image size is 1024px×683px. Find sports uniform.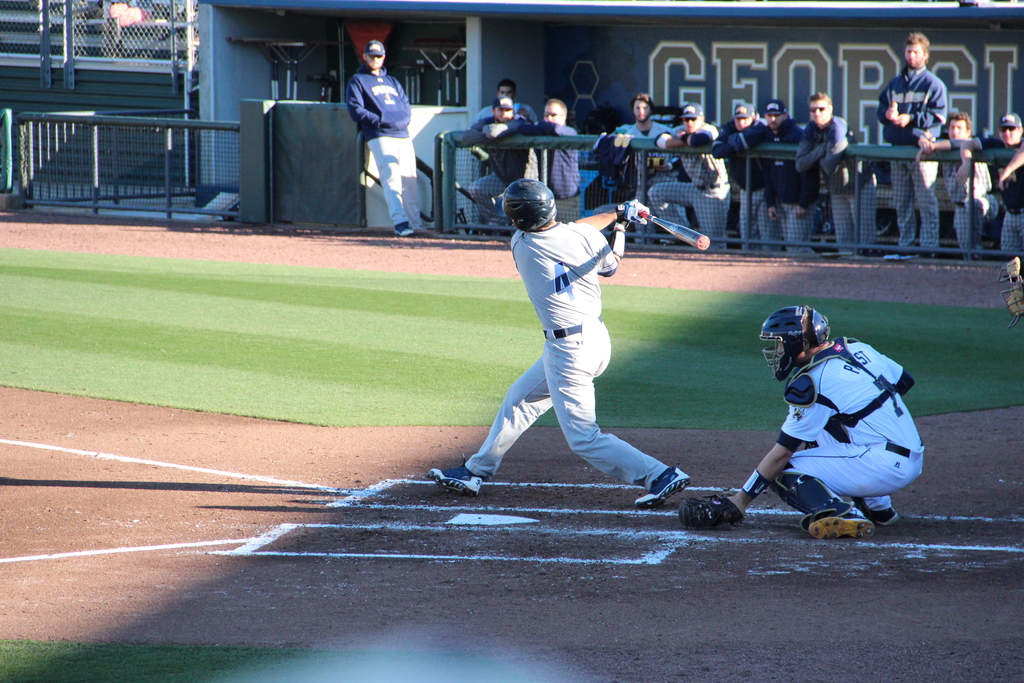
x1=680, y1=305, x2=931, y2=538.
